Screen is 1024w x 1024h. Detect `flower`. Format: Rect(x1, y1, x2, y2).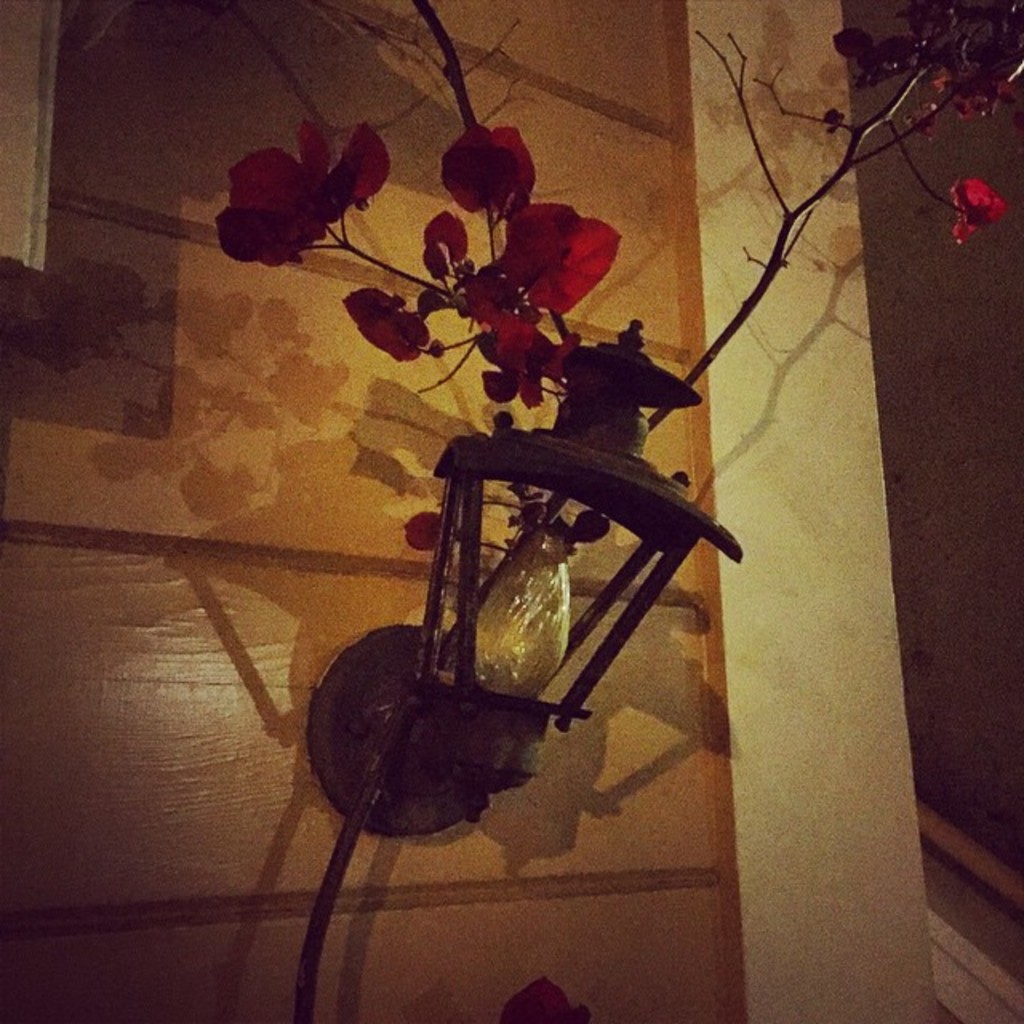
Rect(338, 278, 432, 378).
